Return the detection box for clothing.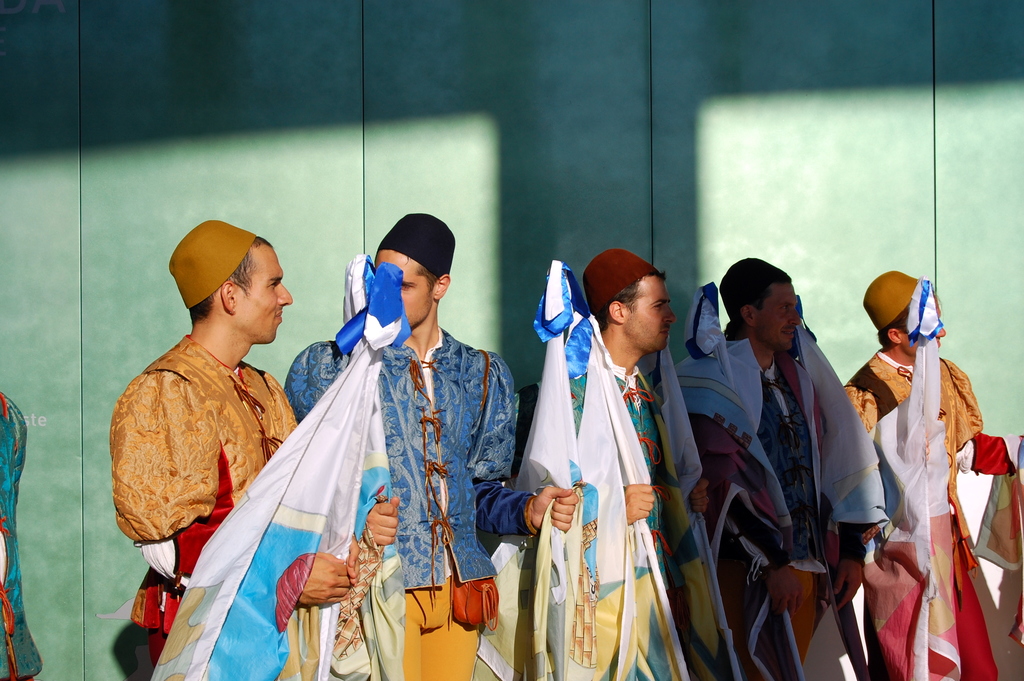
{"left": 0, "top": 388, "right": 40, "bottom": 680}.
